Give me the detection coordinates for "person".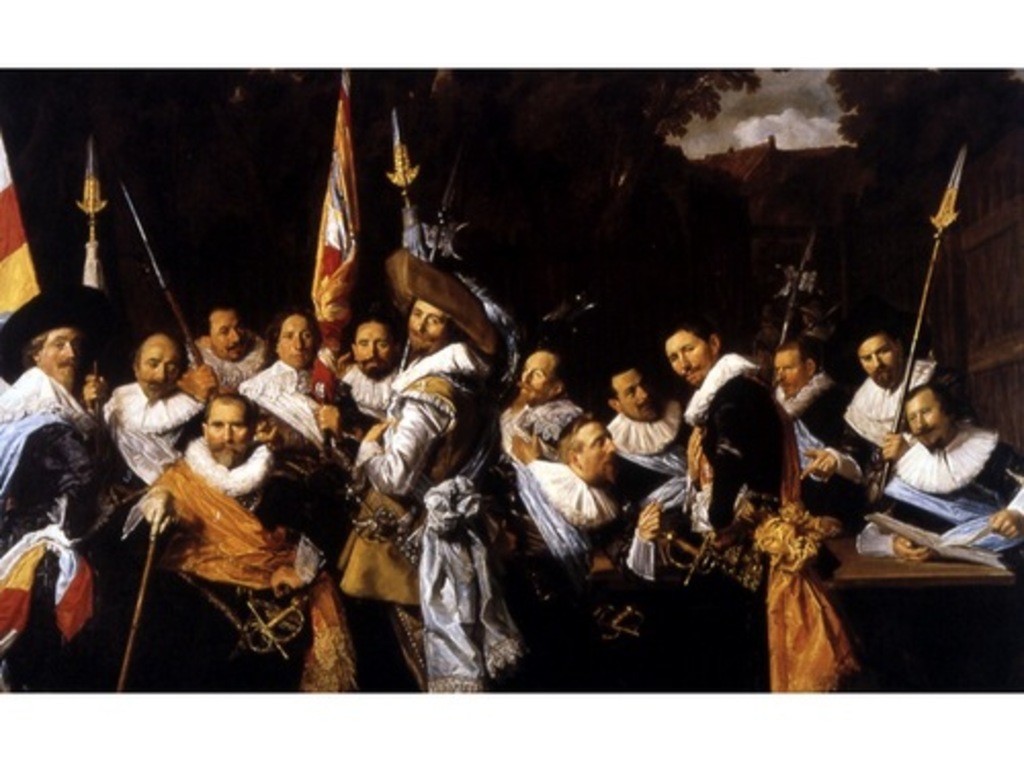
bbox=[768, 348, 846, 475].
